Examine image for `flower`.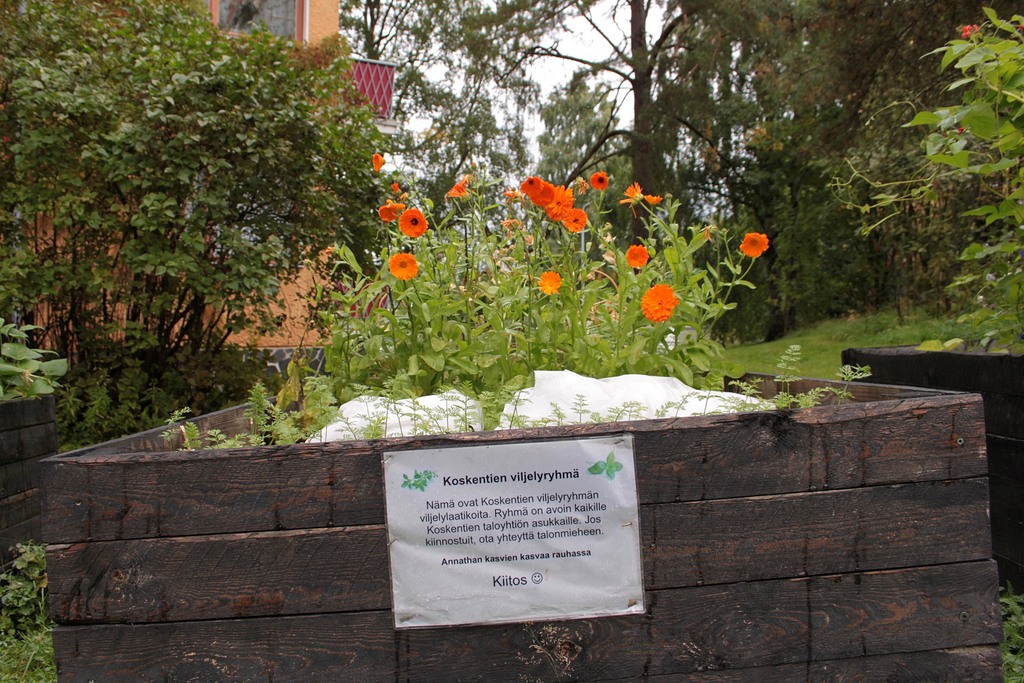
Examination result: box(640, 191, 661, 206).
